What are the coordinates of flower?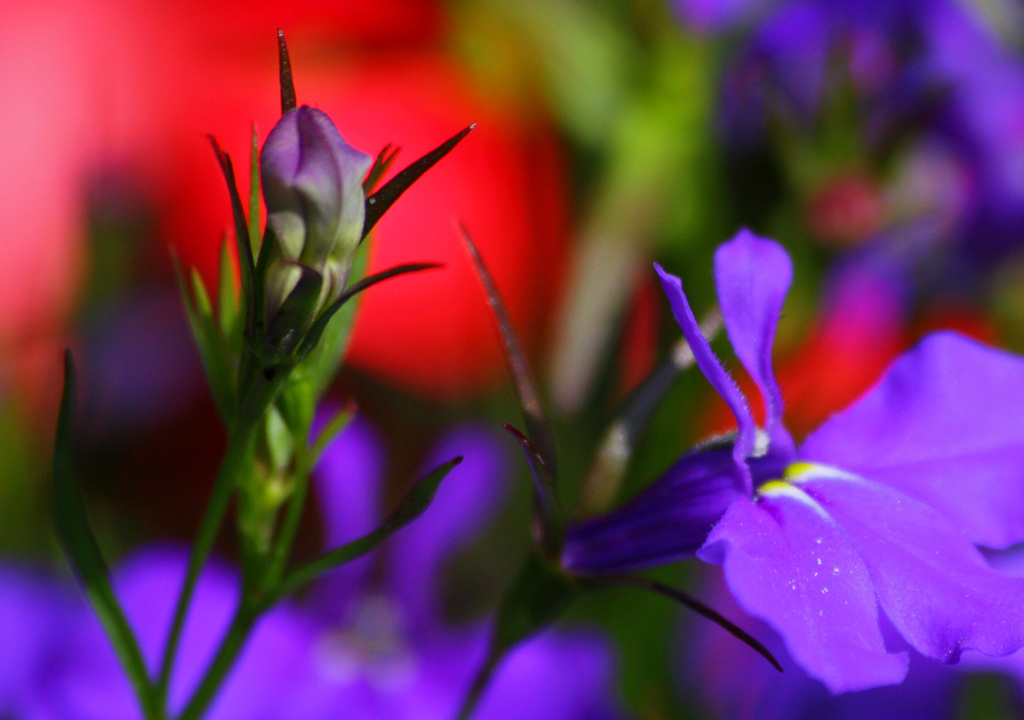
Rect(254, 108, 371, 341).
